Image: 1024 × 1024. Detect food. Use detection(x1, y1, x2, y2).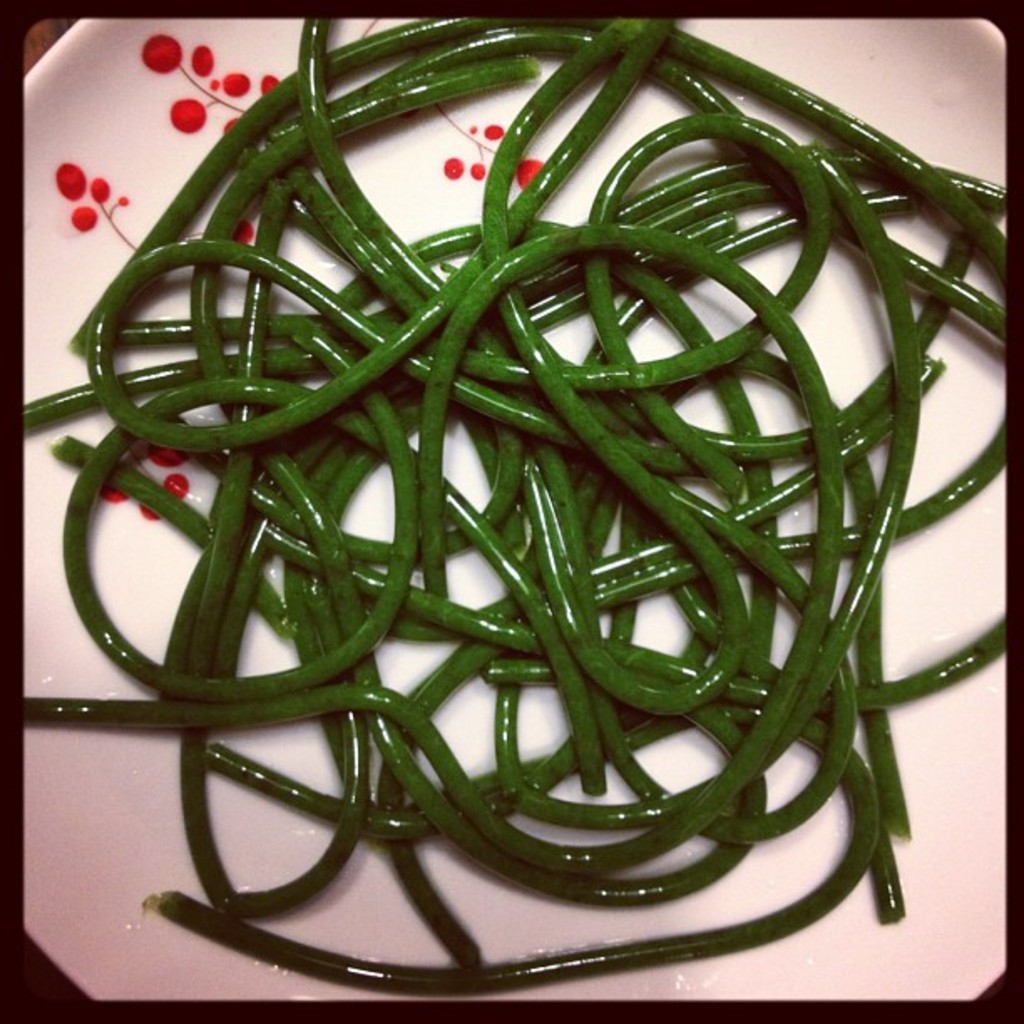
detection(95, 62, 907, 991).
